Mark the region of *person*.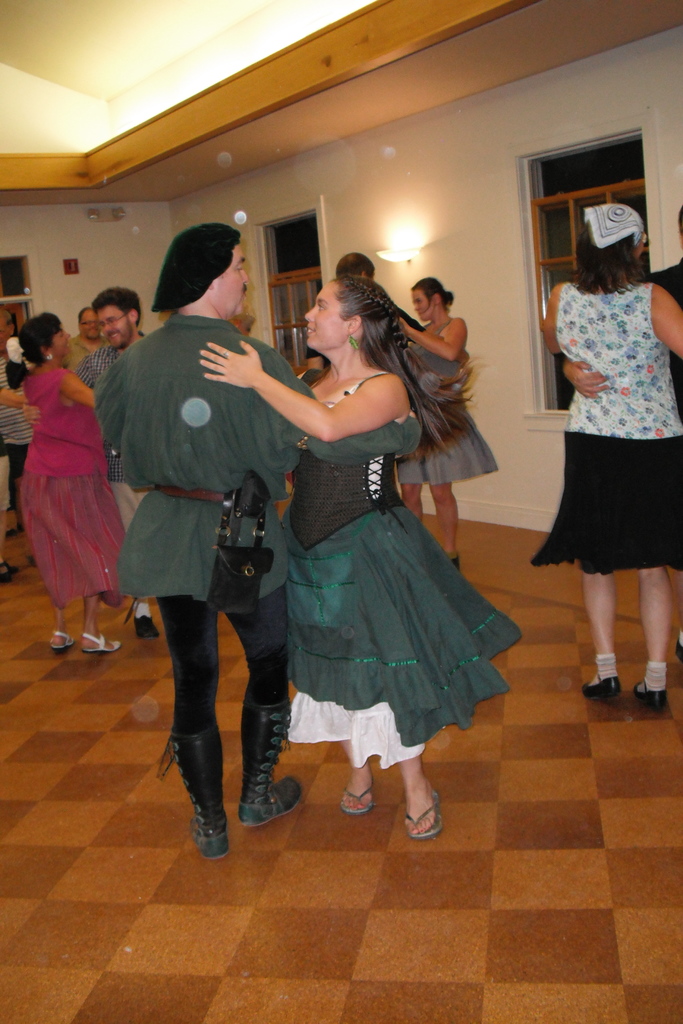
Region: 529,204,682,715.
